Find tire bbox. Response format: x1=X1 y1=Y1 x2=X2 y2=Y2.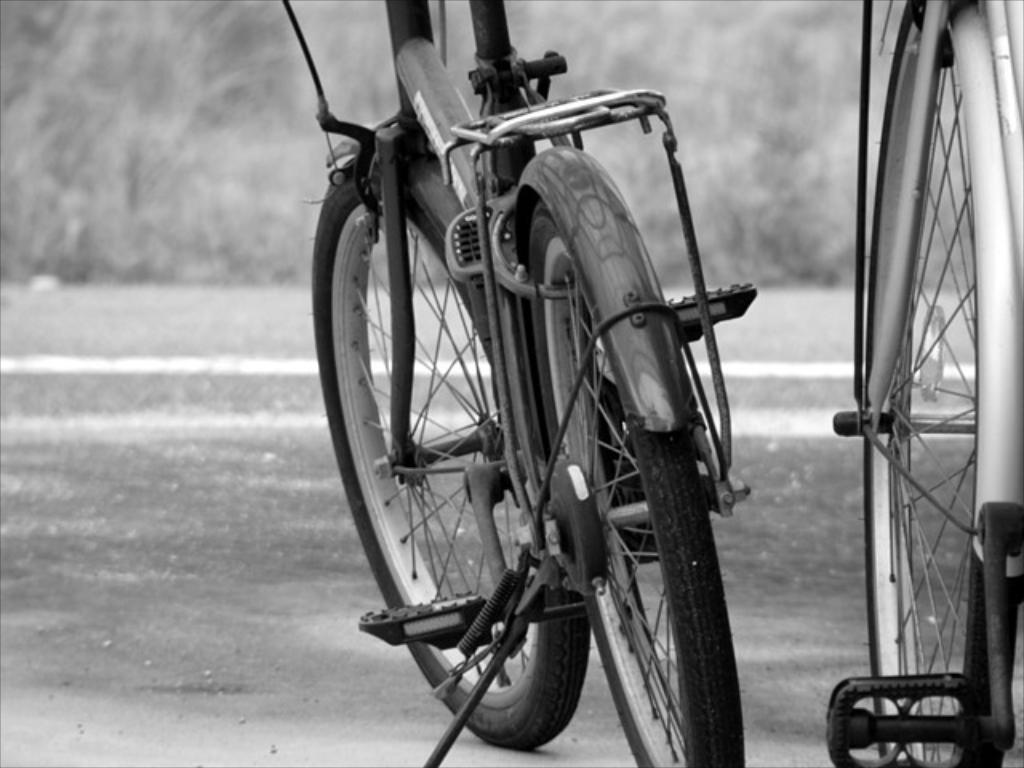
x1=827 y1=0 x2=1022 y2=766.
